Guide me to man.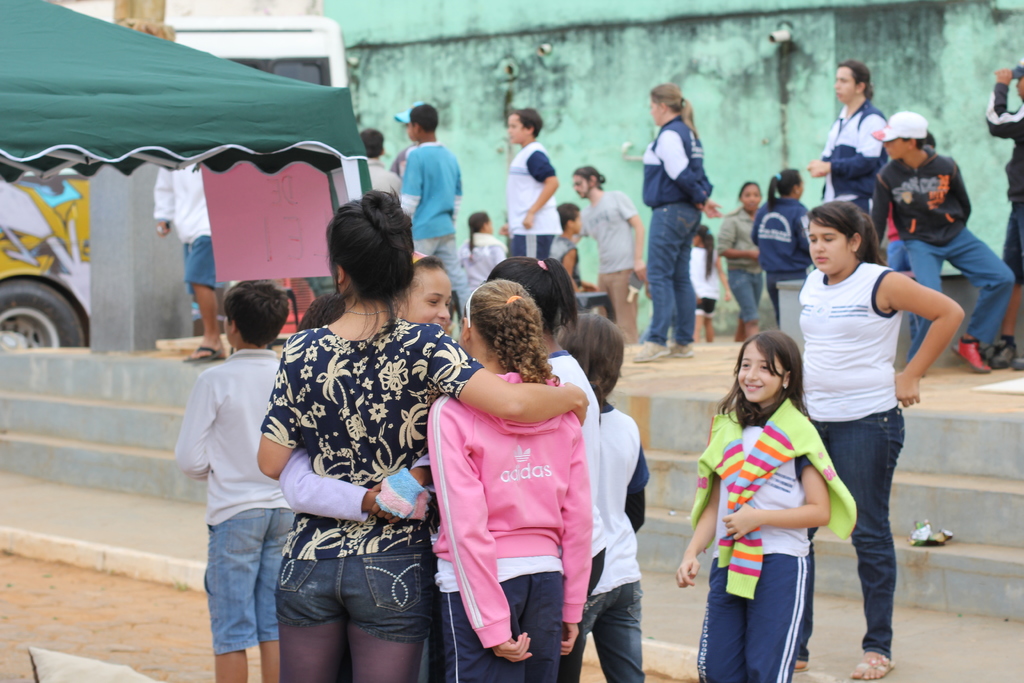
Guidance: 805, 60, 888, 222.
